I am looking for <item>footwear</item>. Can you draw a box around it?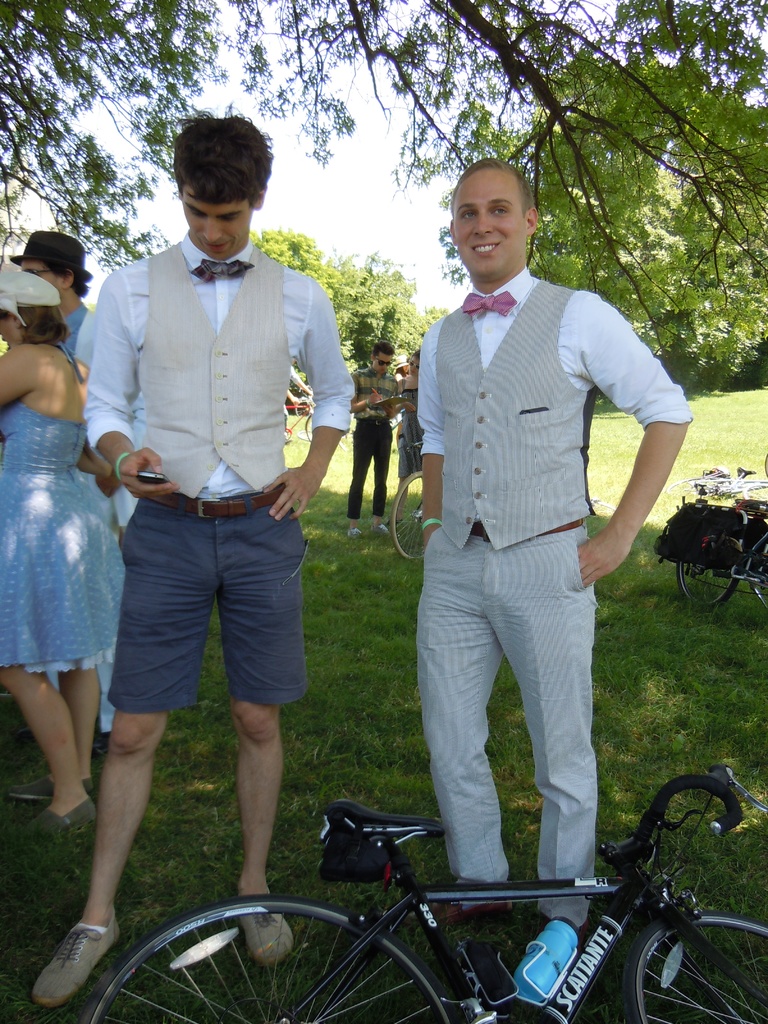
Sure, the bounding box is l=24, t=810, r=97, b=841.
